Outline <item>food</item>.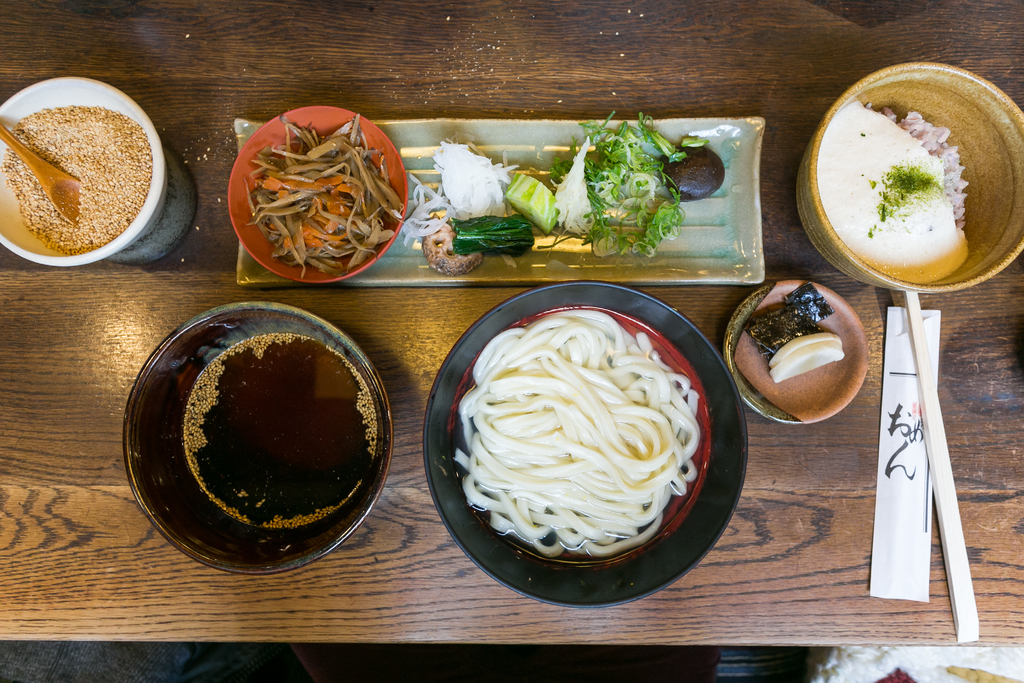
Outline: (573,108,706,259).
